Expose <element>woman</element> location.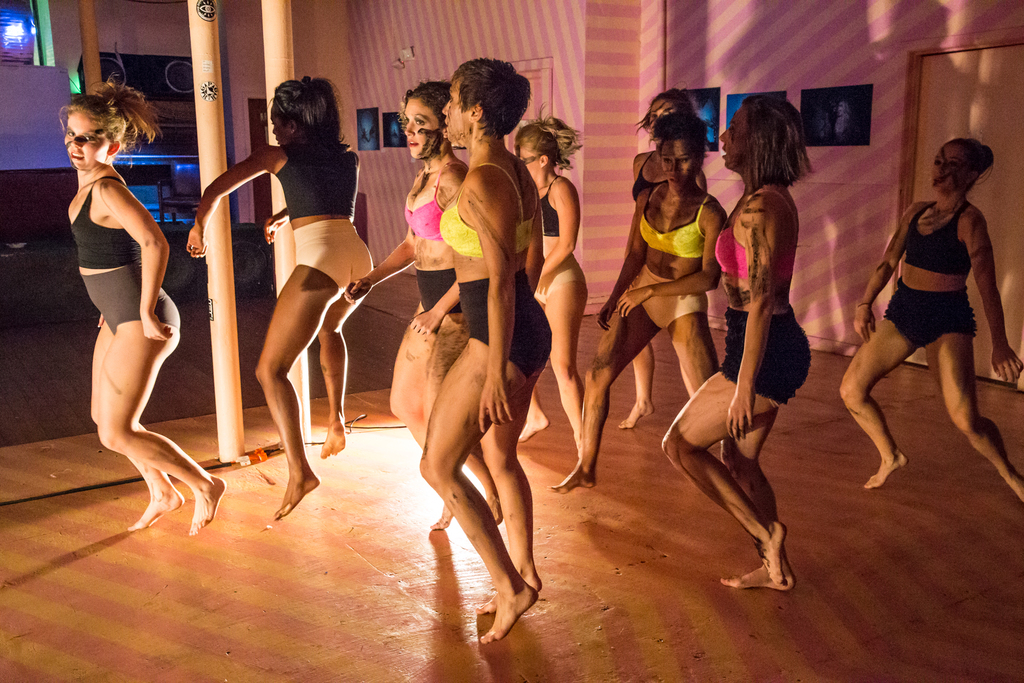
Exposed at bbox=(514, 119, 598, 475).
